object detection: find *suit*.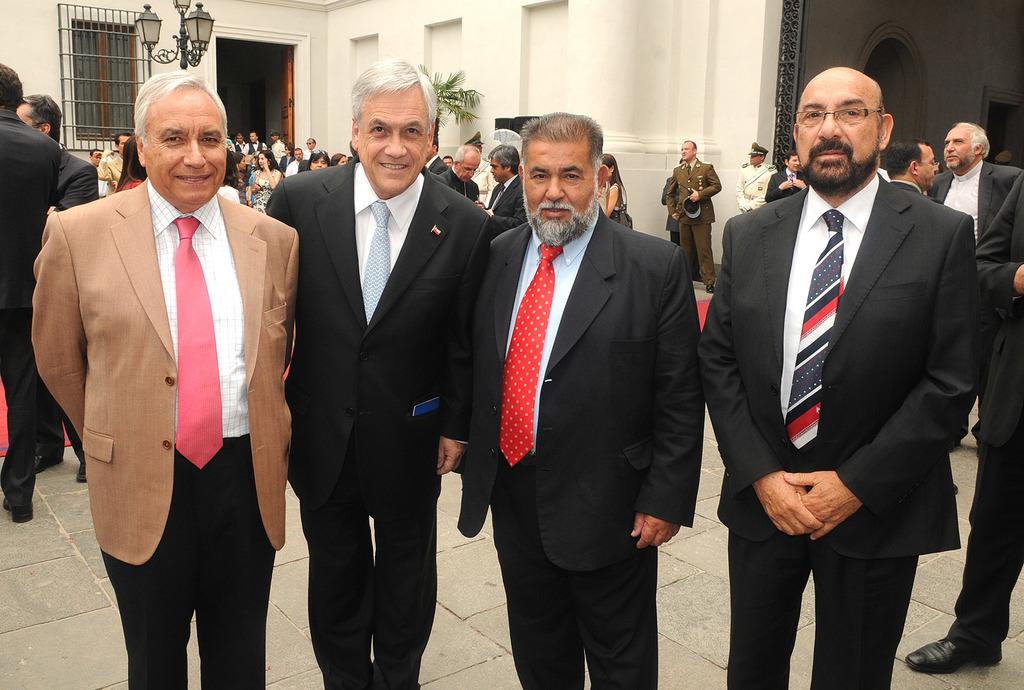
box=[766, 166, 808, 200].
